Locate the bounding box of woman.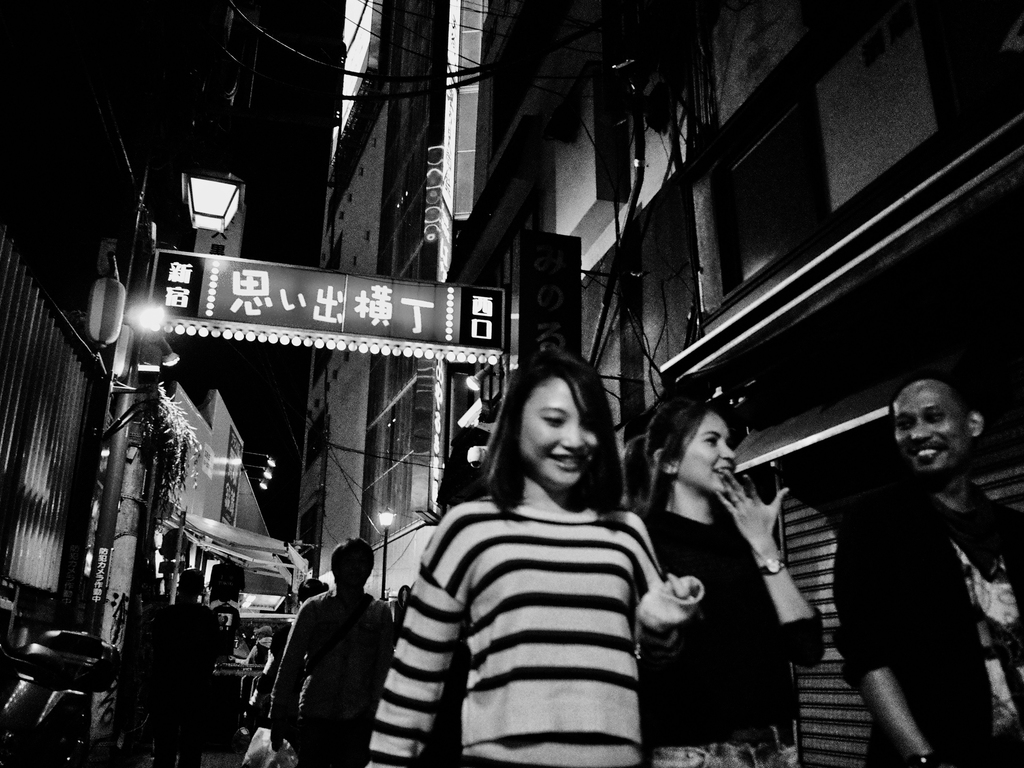
Bounding box: detection(276, 532, 399, 767).
